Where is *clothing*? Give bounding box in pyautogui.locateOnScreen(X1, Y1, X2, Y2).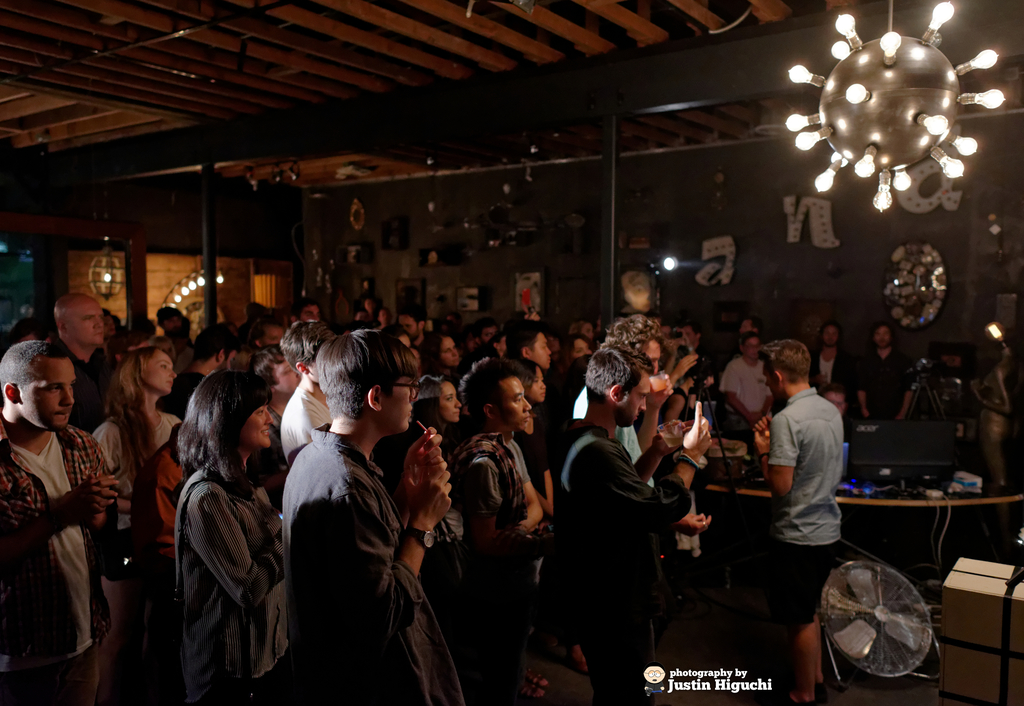
pyautogui.locateOnScreen(282, 419, 470, 705).
